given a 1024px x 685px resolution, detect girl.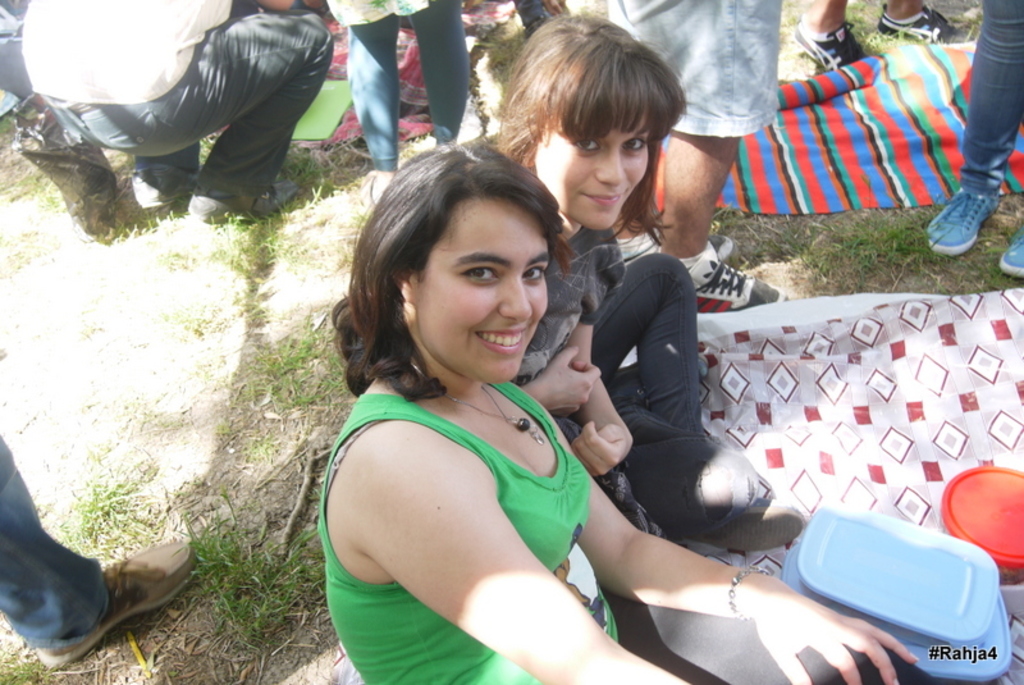
rect(302, 138, 946, 684).
